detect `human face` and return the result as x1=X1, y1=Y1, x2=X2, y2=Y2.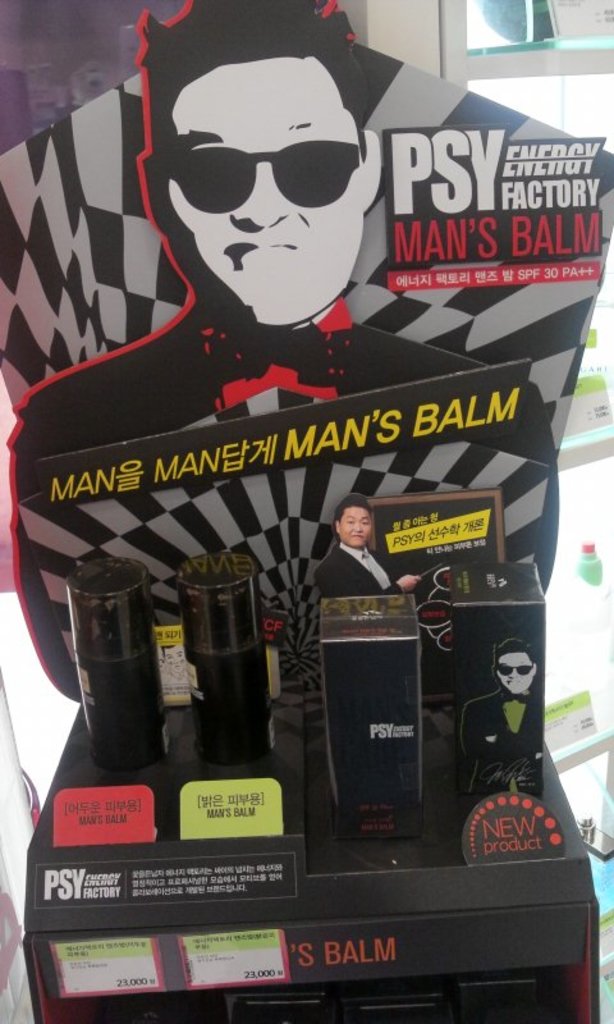
x1=169, y1=60, x2=366, y2=321.
